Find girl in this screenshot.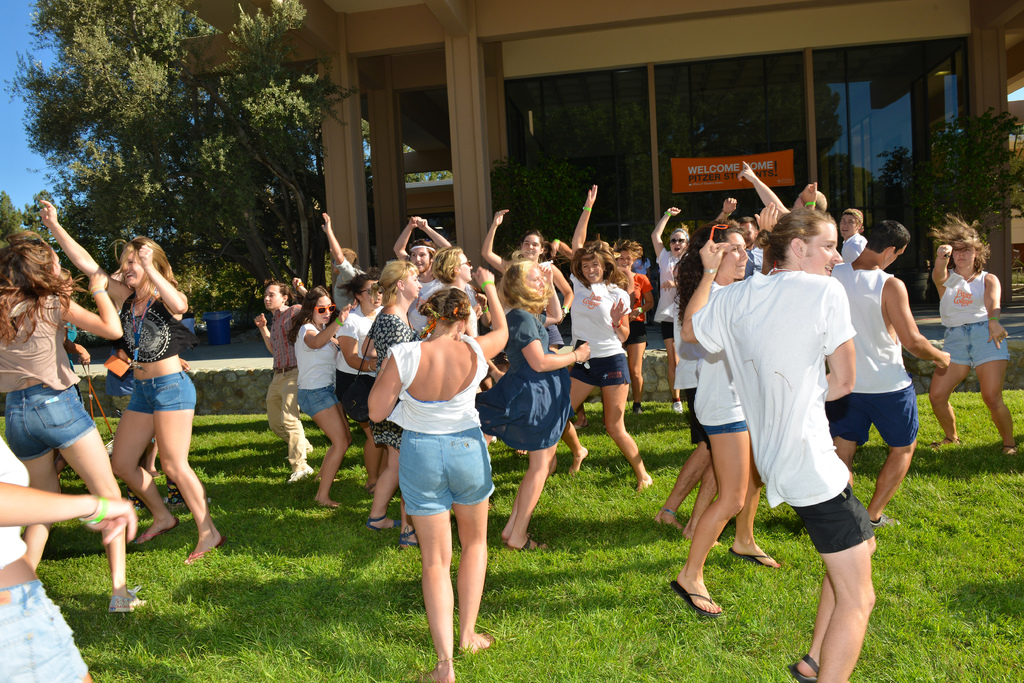
The bounding box for girl is [362,252,428,549].
